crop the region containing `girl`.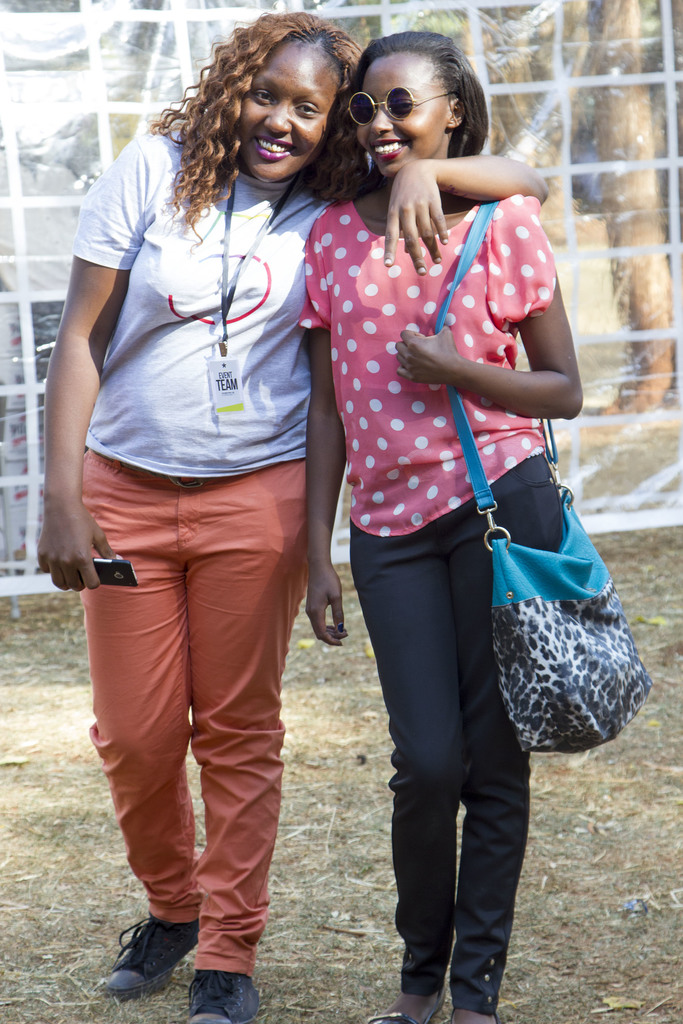
Crop region: locate(35, 8, 549, 1023).
